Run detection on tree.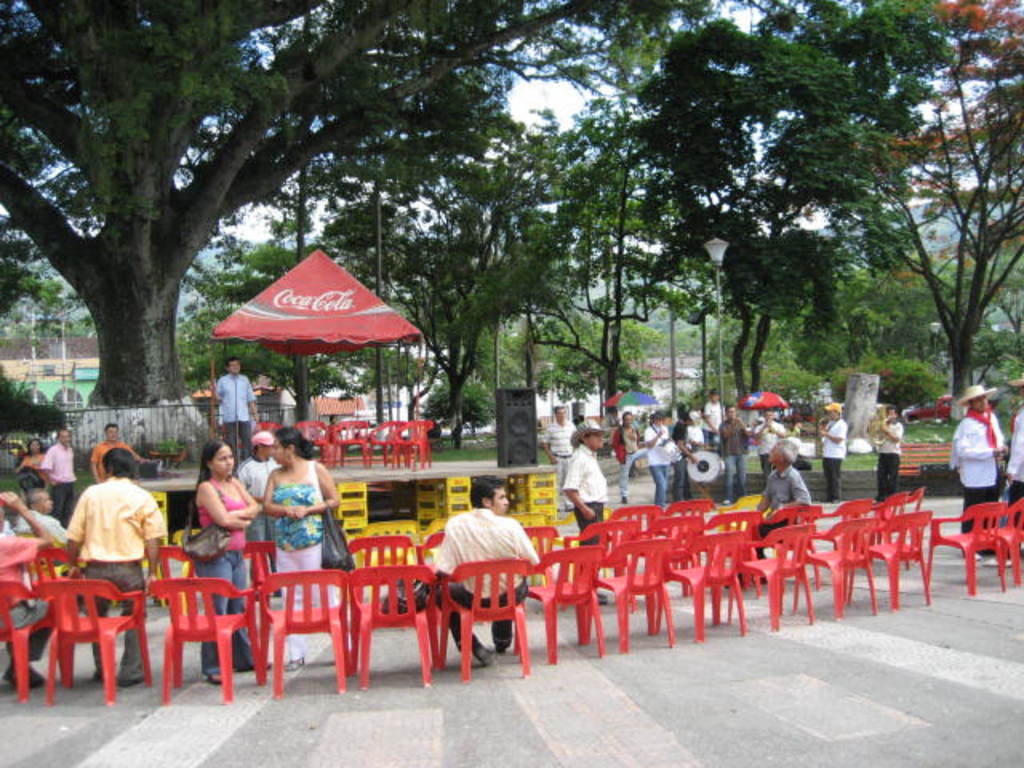
Result: {"x1": 491, "y1": 310, "x2": 694, "y2": 422}.
